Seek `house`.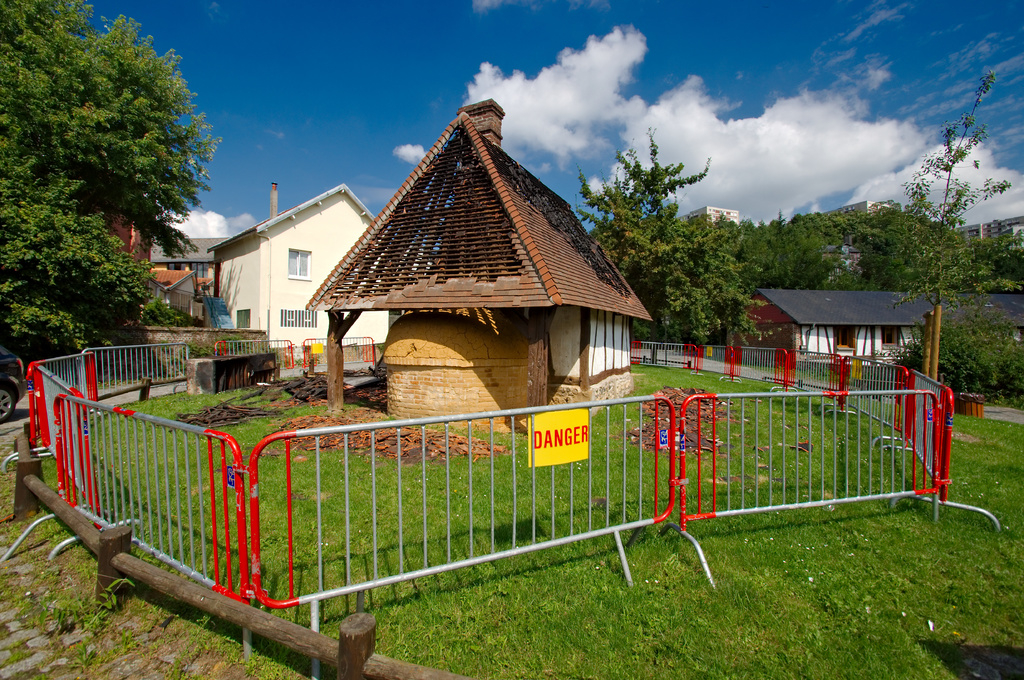
[left=204, top=180, right=391, bottom=352].
